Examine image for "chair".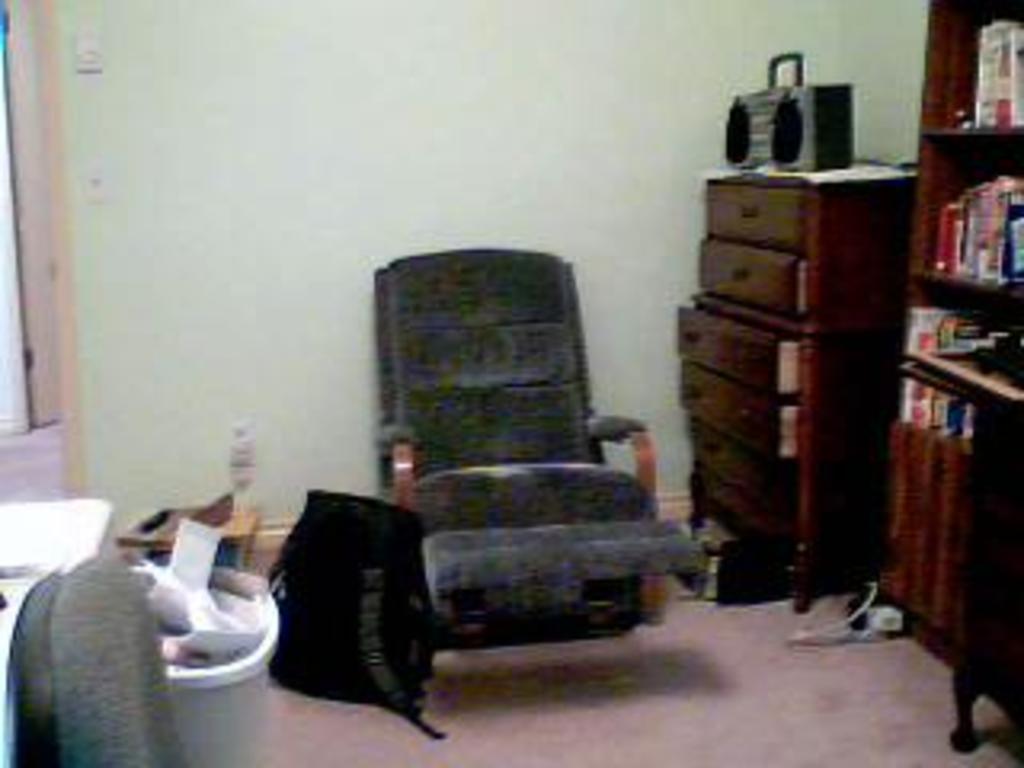
Examination result: {"left": 6, "top": 550, "right": 189, "bottom": 765}.
